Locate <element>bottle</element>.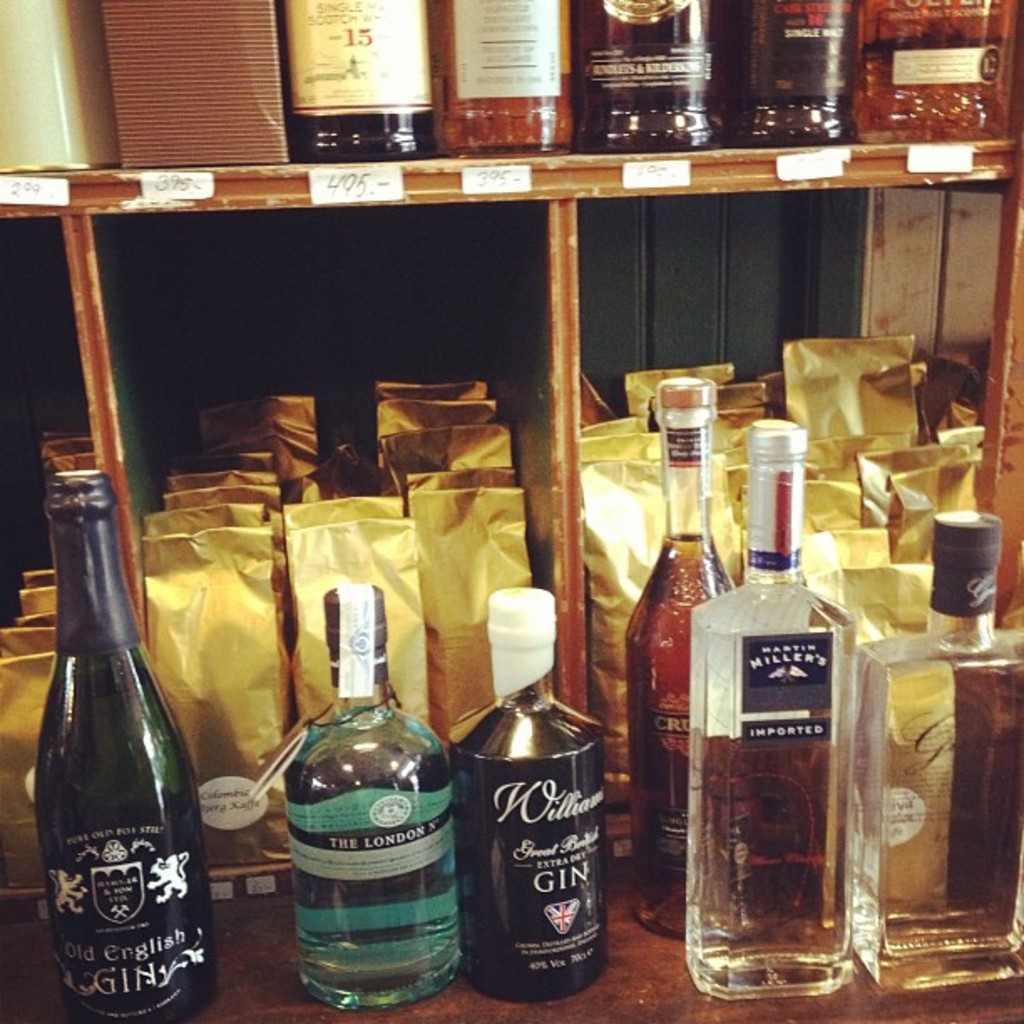
Bounding box: box=[843, 504, 1022, 991].
